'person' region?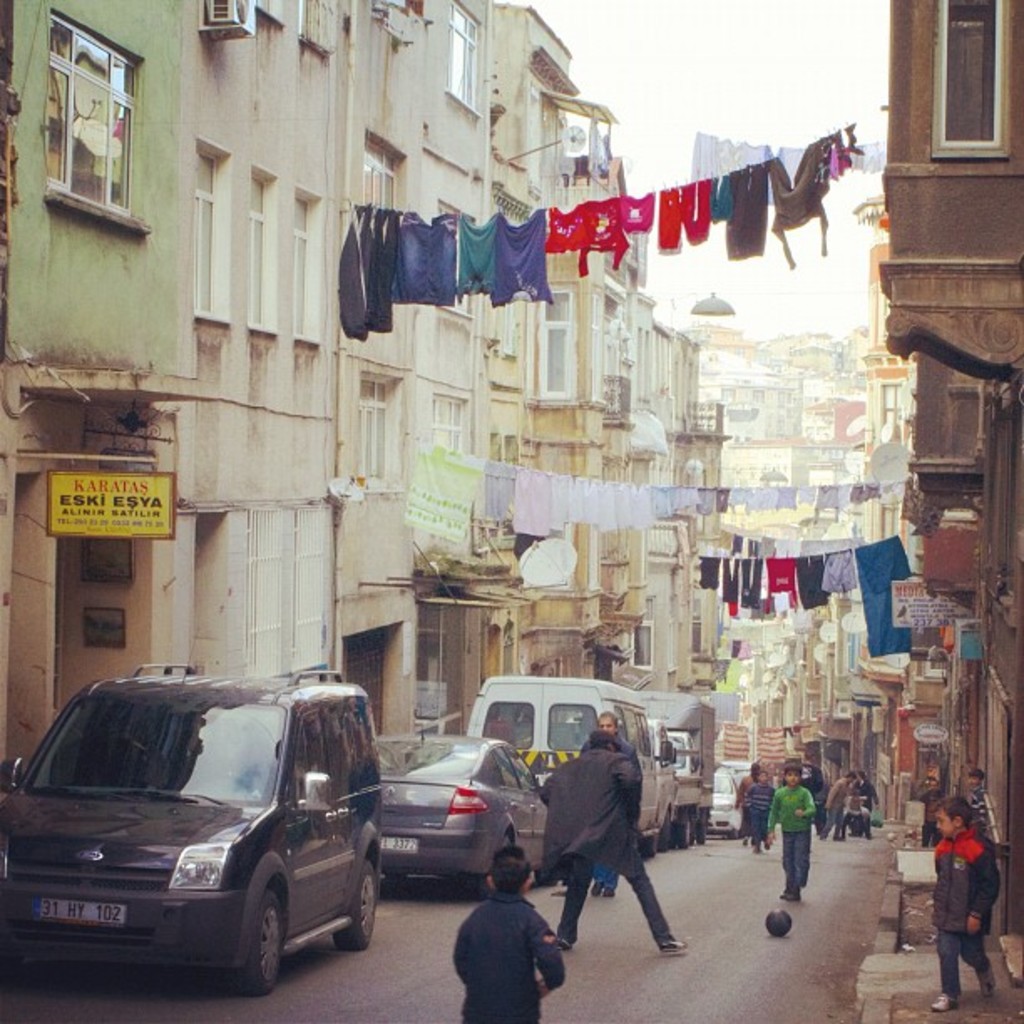
(left=440, top=842, right=572, bottom=1022)
